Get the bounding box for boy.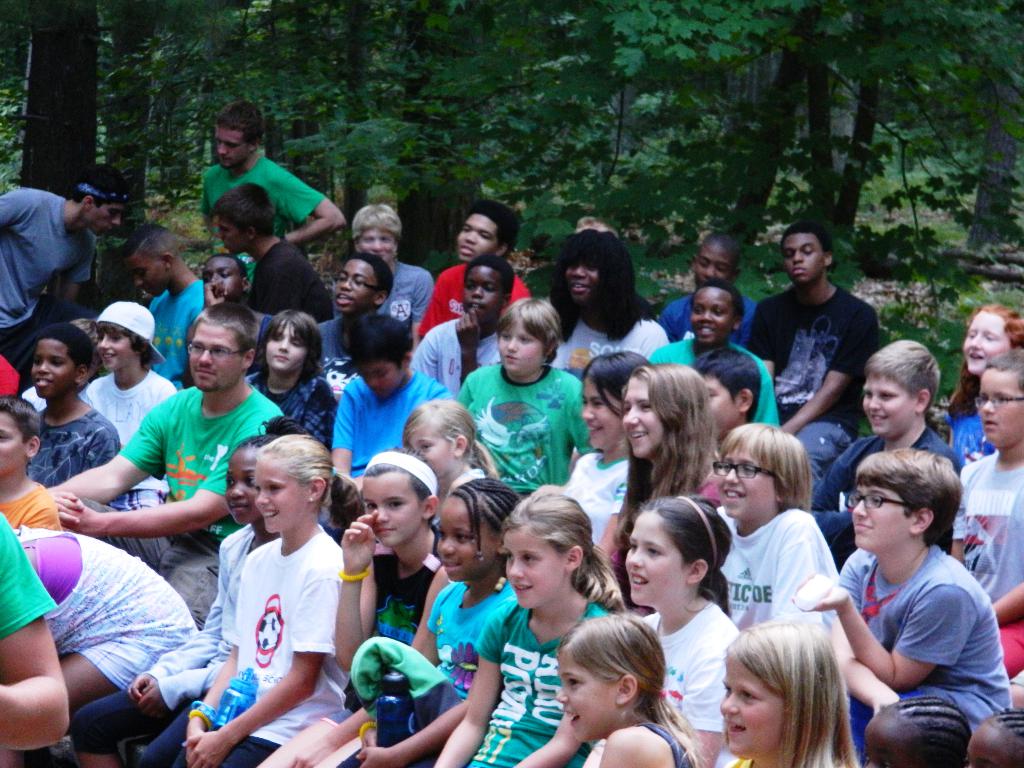
x1=29, y1=323, x2=119, y2=486.
